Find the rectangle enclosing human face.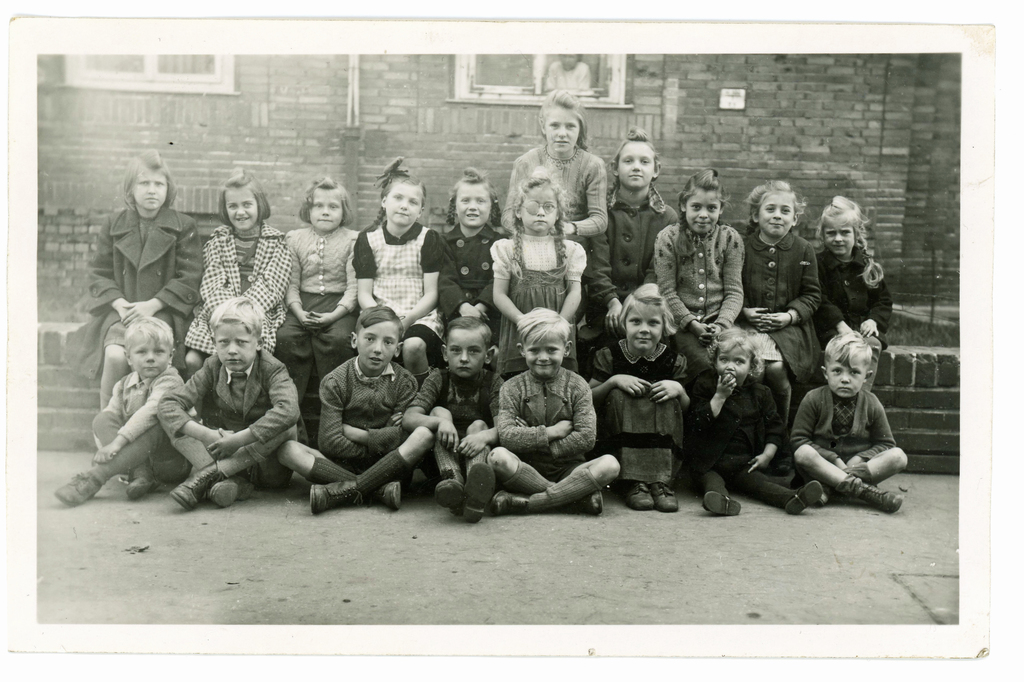
locate(829, 361, 863, 390).
